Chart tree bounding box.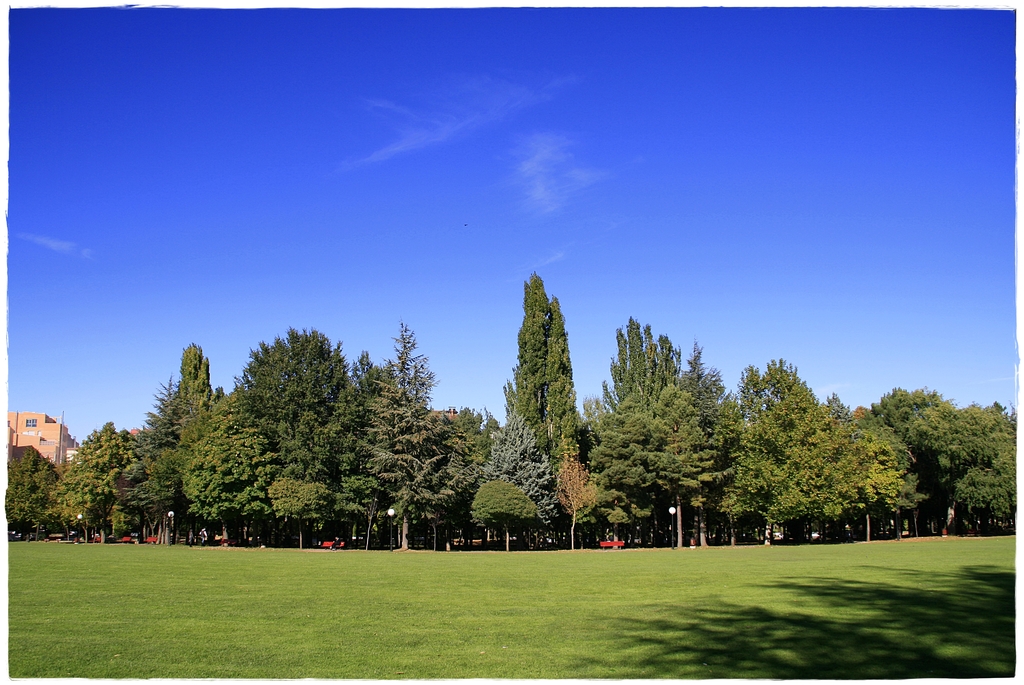
Charted: 895 394 1023 542.
